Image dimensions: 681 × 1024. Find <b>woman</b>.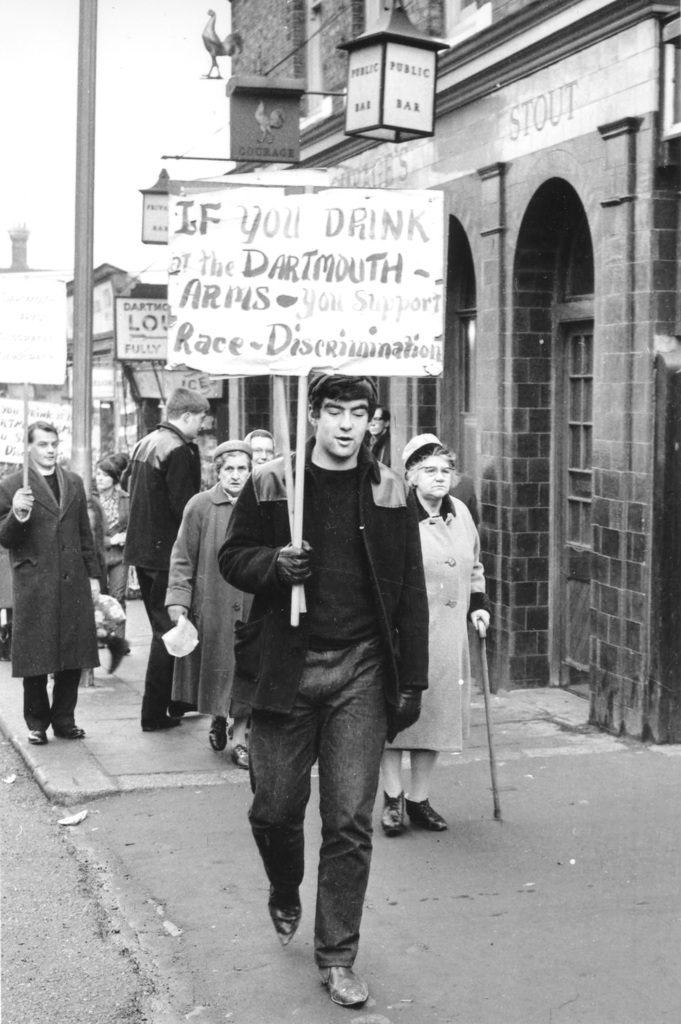
left=247, top=431, right=270, bottom=467.
